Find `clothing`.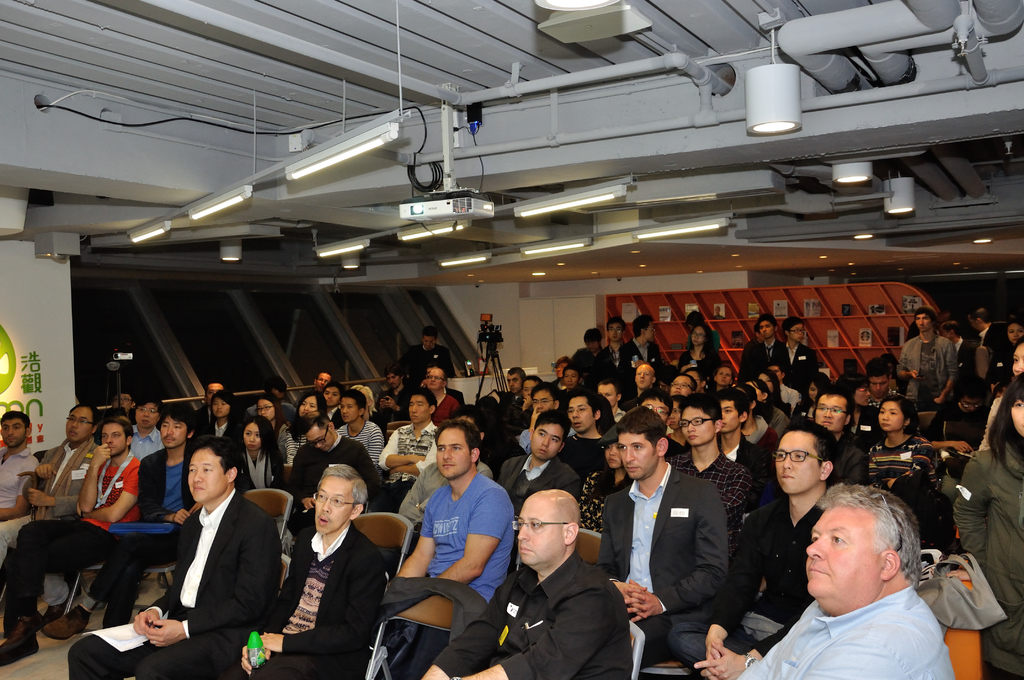
(left=516, top=424, right=537, bottom=455).
